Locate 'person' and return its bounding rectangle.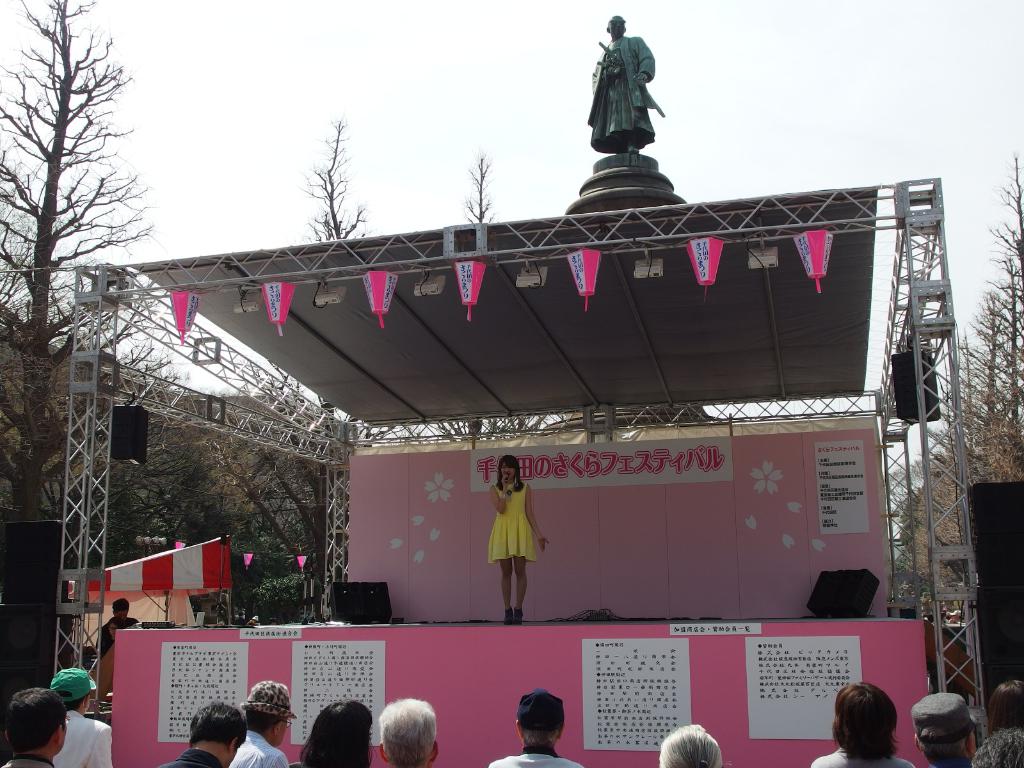
detection(809, 682, 915, 767).
